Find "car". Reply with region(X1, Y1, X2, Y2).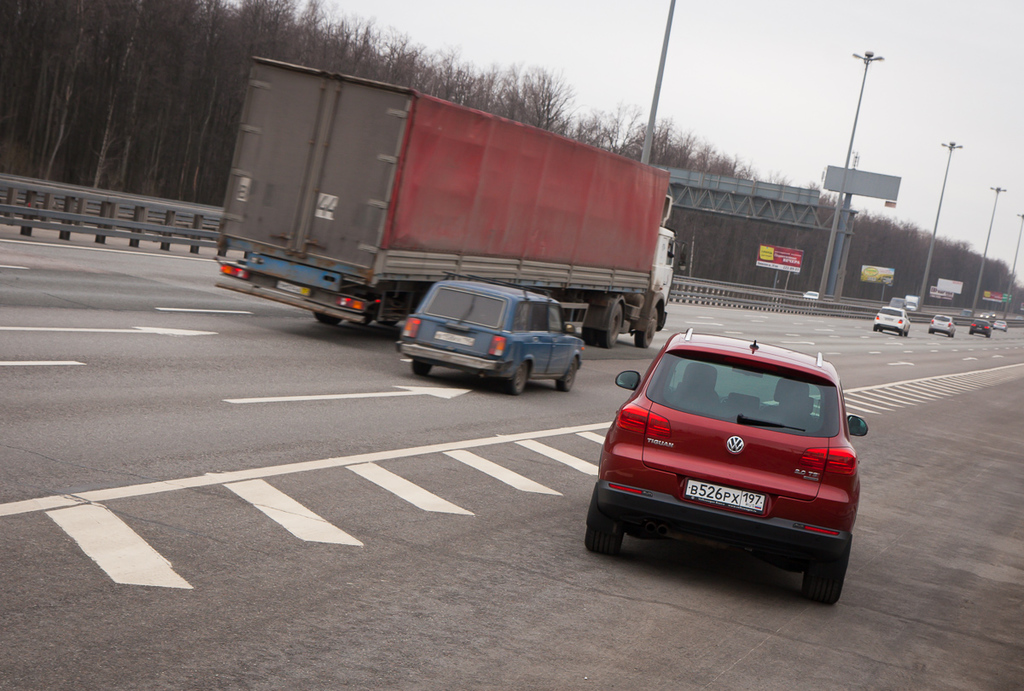
region(803, 289, 817, 299).
